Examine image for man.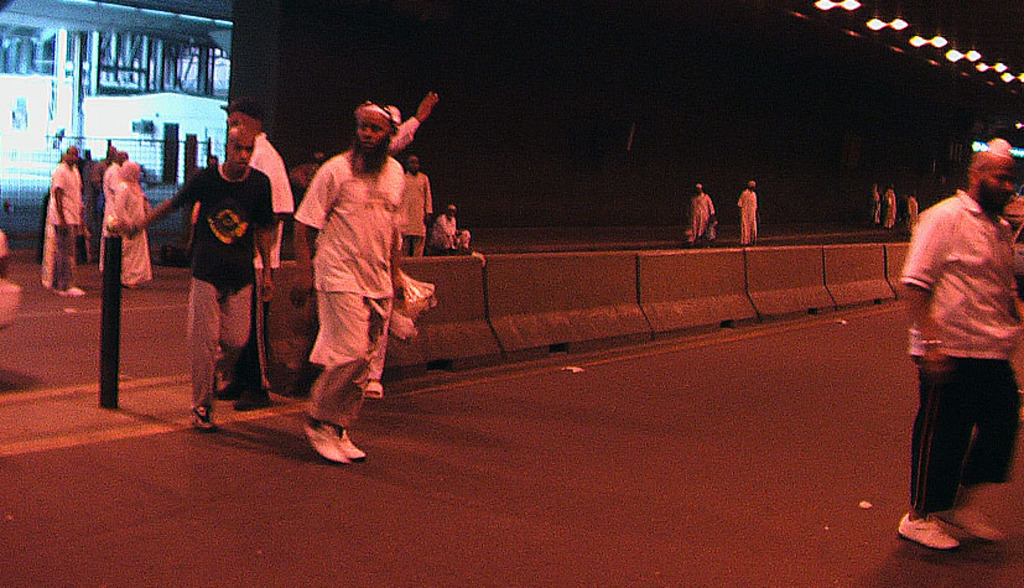
Examination result: <box>289,100,406,467</box>.
